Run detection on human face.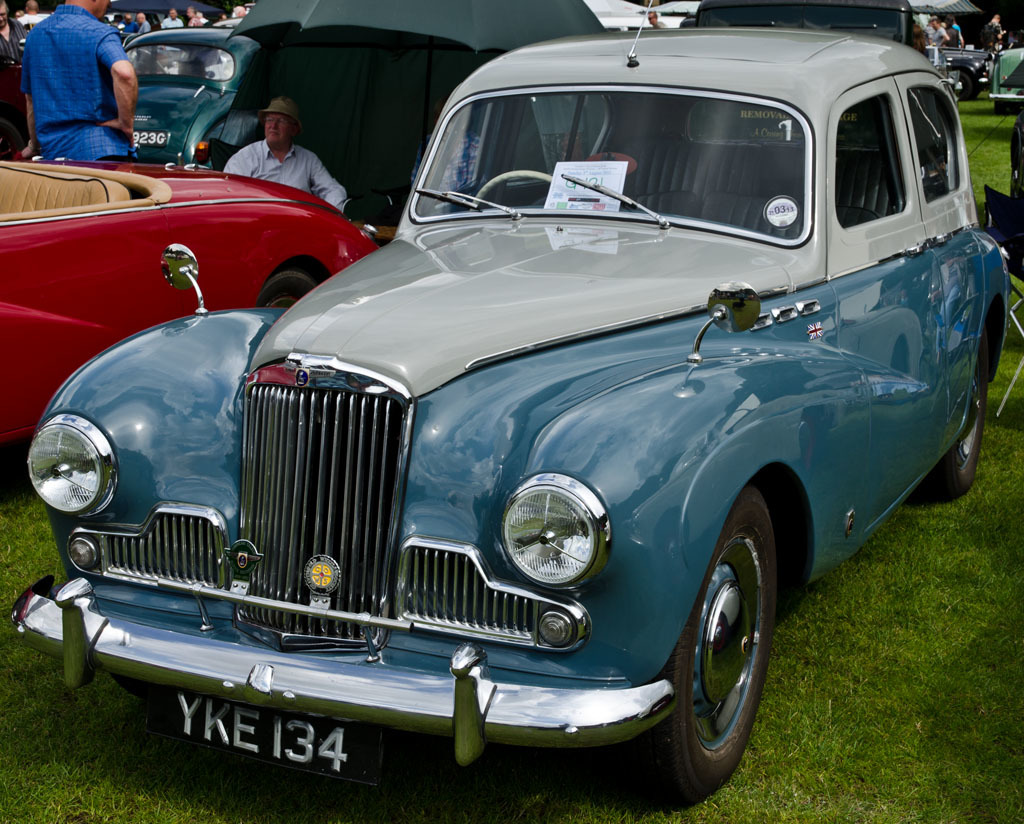
Result: bbox(930, 23, 936, 30).
